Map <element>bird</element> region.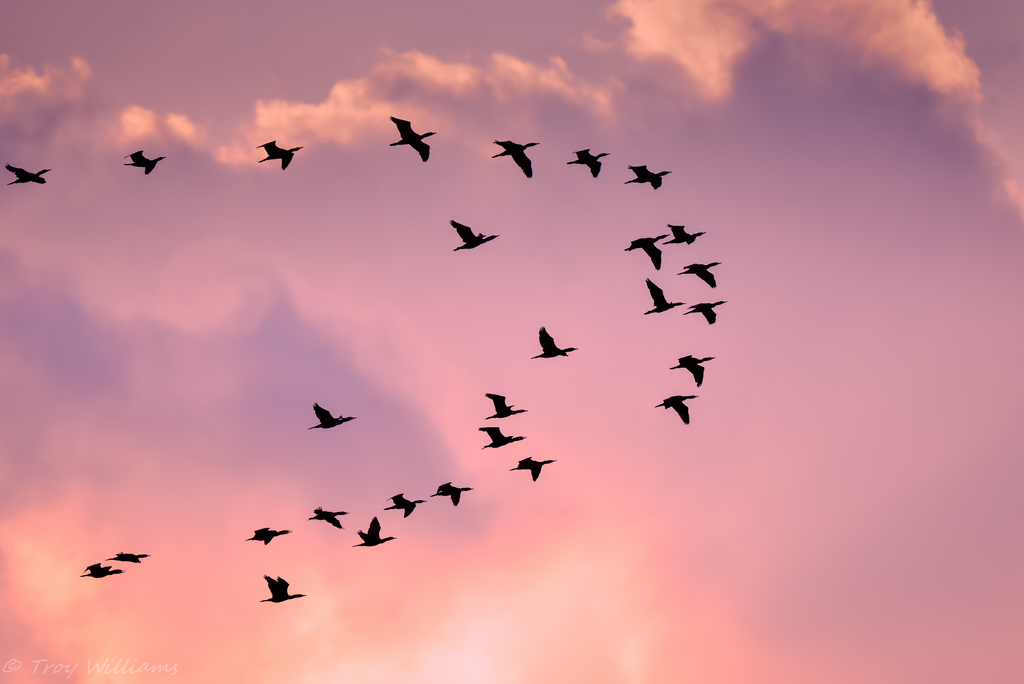
Mapped to l=77, t=560, r=124, b=578.
